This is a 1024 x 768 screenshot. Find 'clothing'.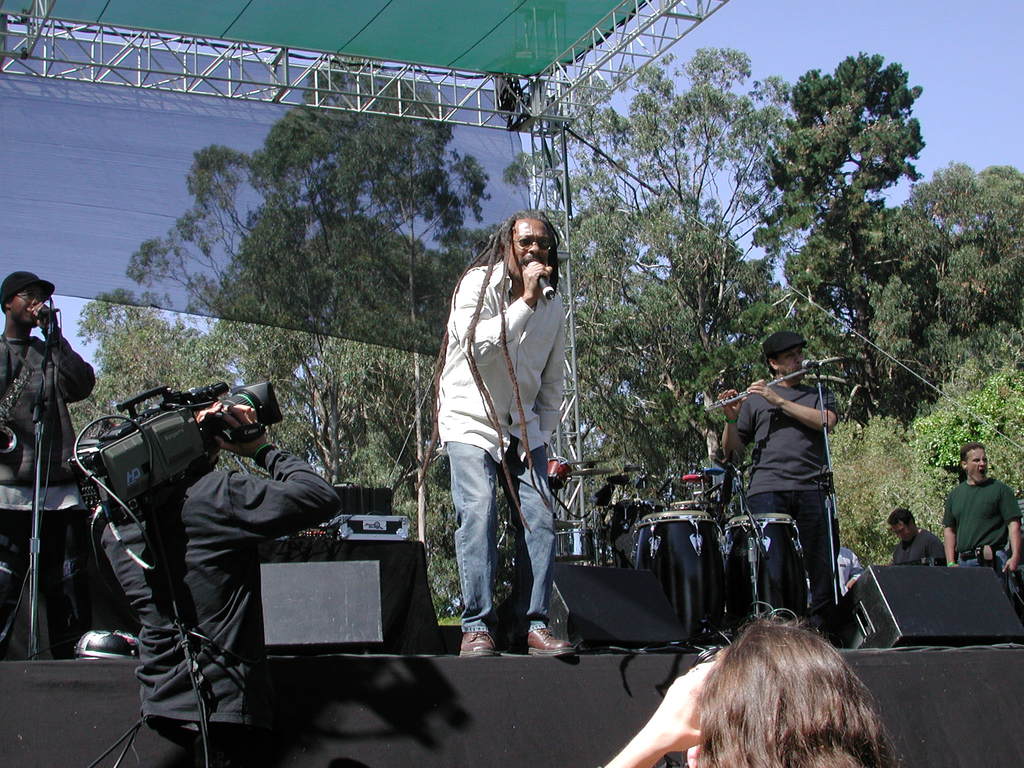
Bounding box: (730, 368, 846, 636).
